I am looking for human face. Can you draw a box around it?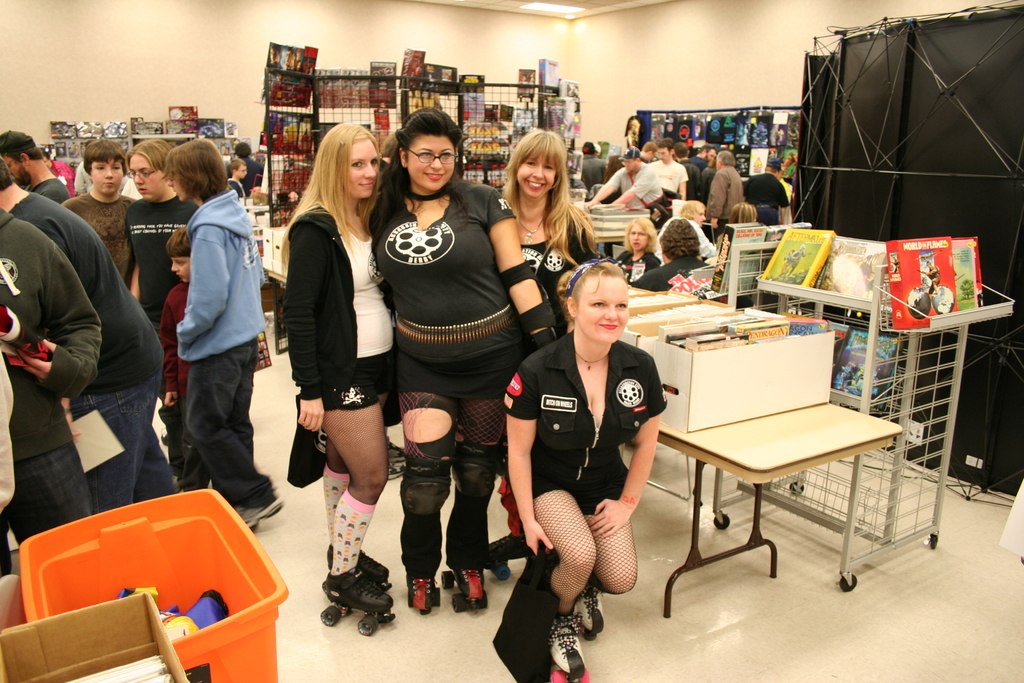
Sure, the bounding box is 632:226:652:252.
